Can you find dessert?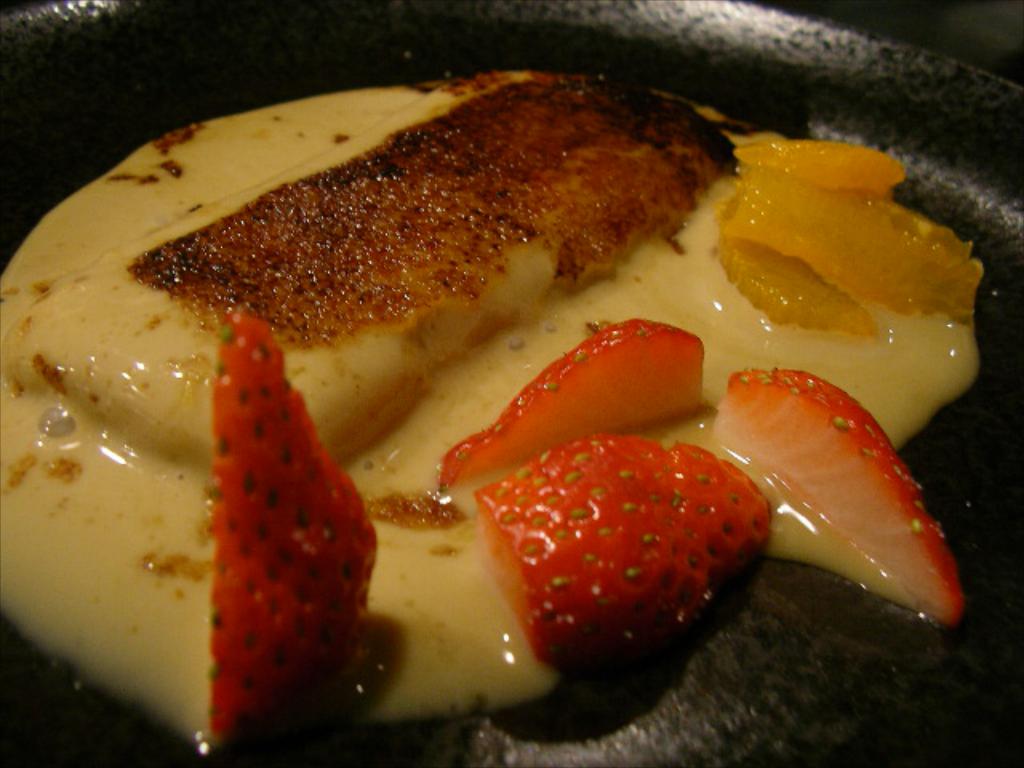
Yes, bounding box: bbox(0, 78, 1023, 763).
